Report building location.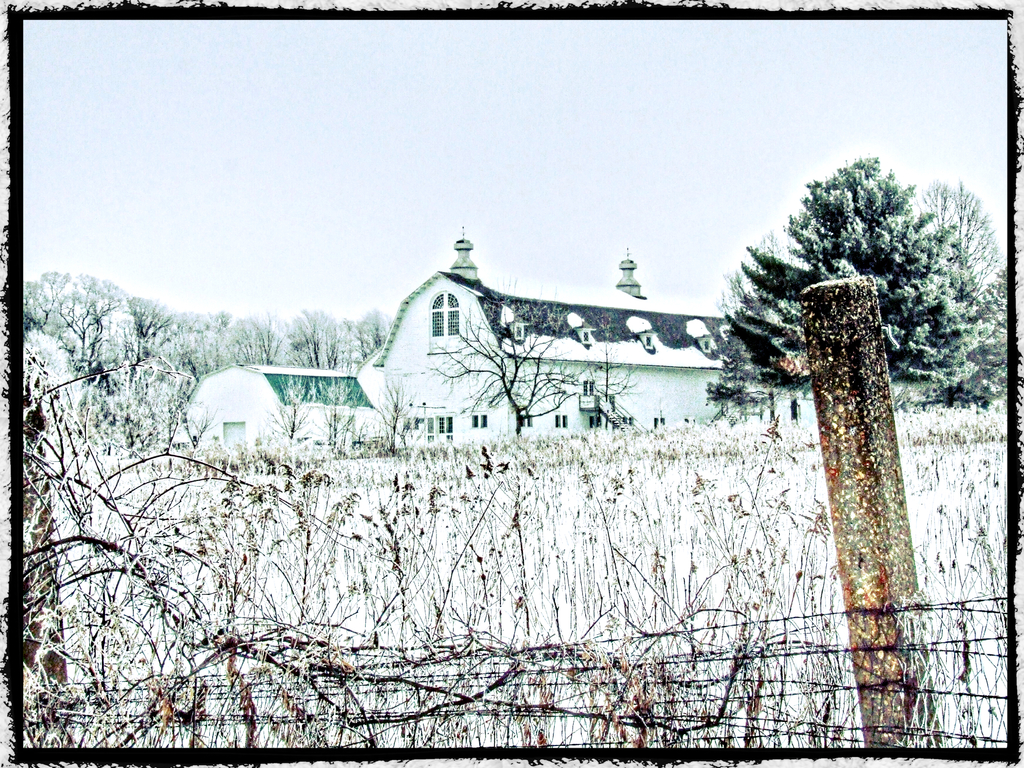
Report: <region>165, 225, 943, 460</region>.
